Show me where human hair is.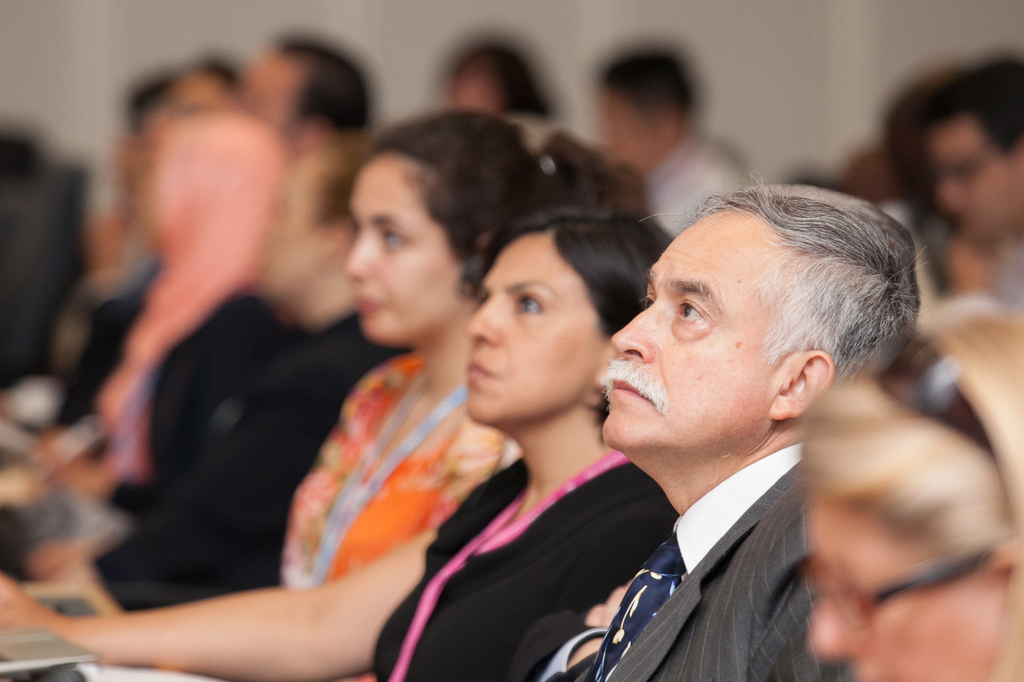
human hair is at 788, 291, 1023, 681.
